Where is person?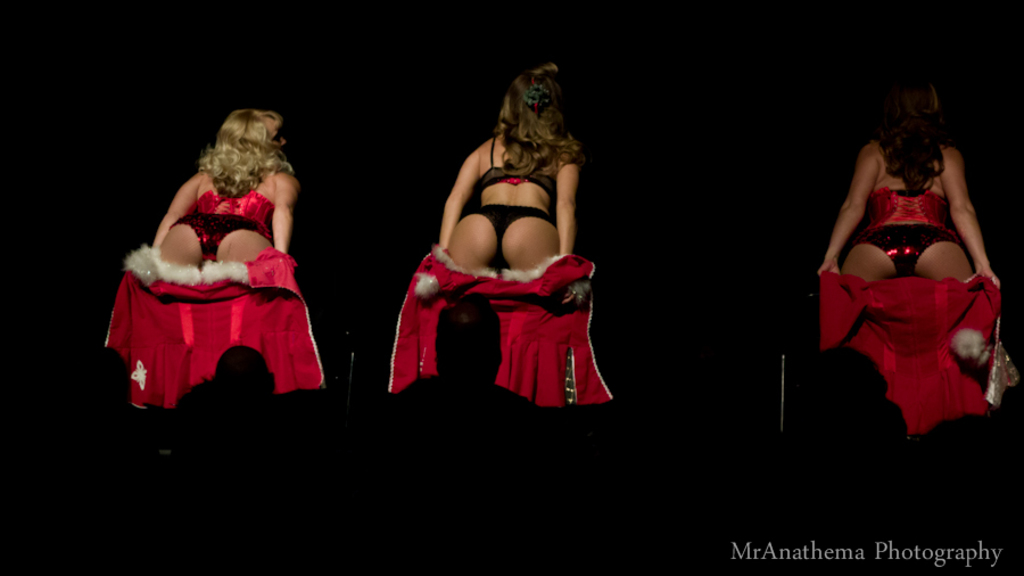
box(138, 110, 298, 387).
